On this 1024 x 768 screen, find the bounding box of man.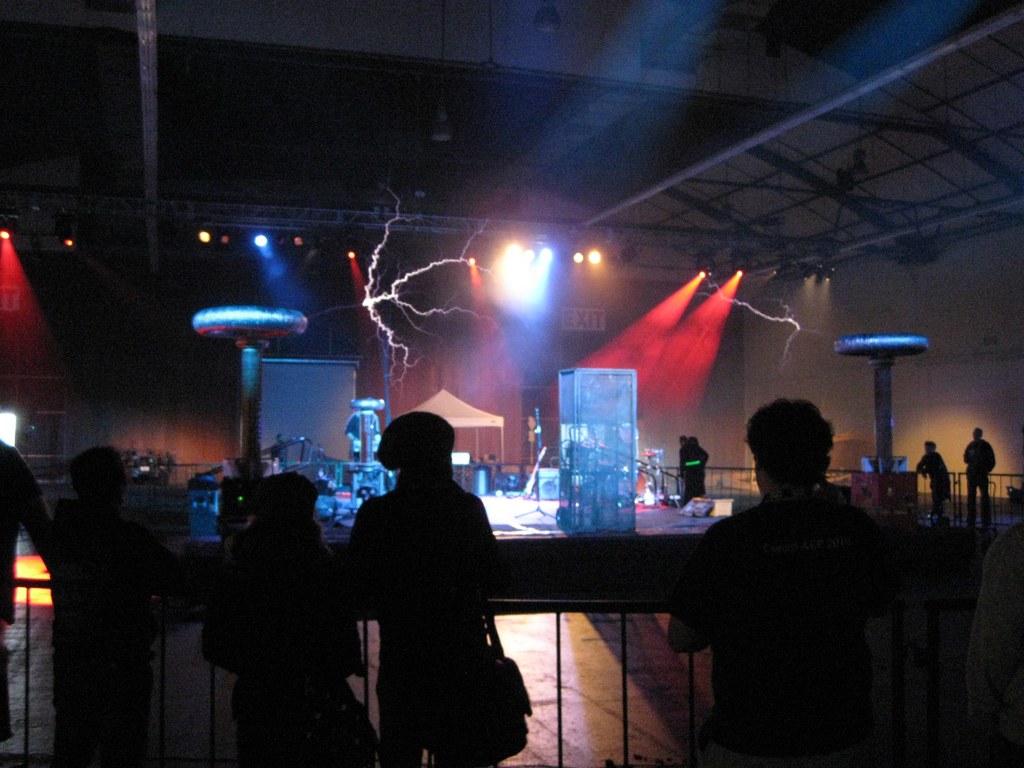
Bounding box: <box>678,397,916,758</box>.
